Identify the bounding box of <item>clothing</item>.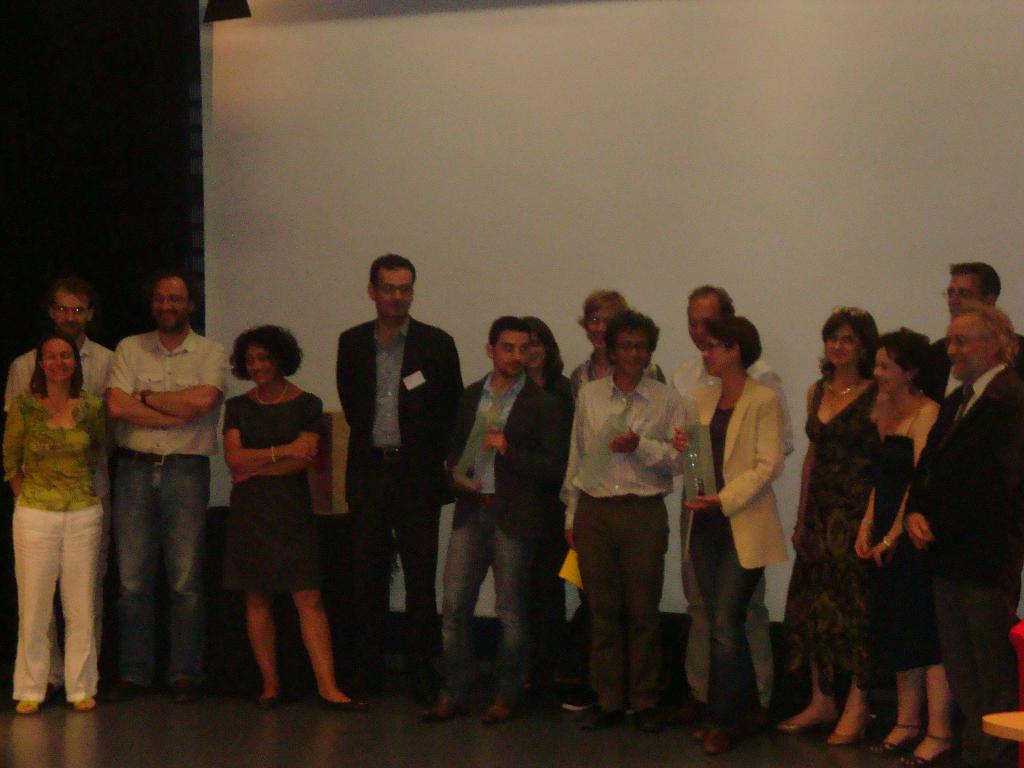
region(3, 332, 111, 695).
